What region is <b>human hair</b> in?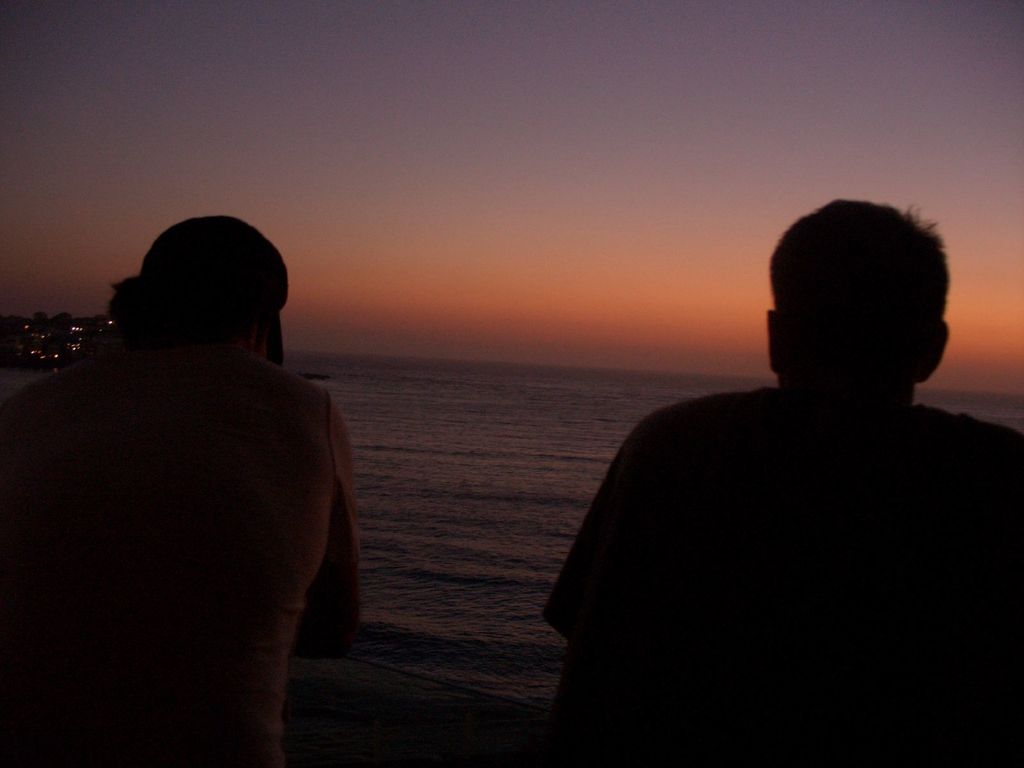
box=[96, 279, 244, 335].
